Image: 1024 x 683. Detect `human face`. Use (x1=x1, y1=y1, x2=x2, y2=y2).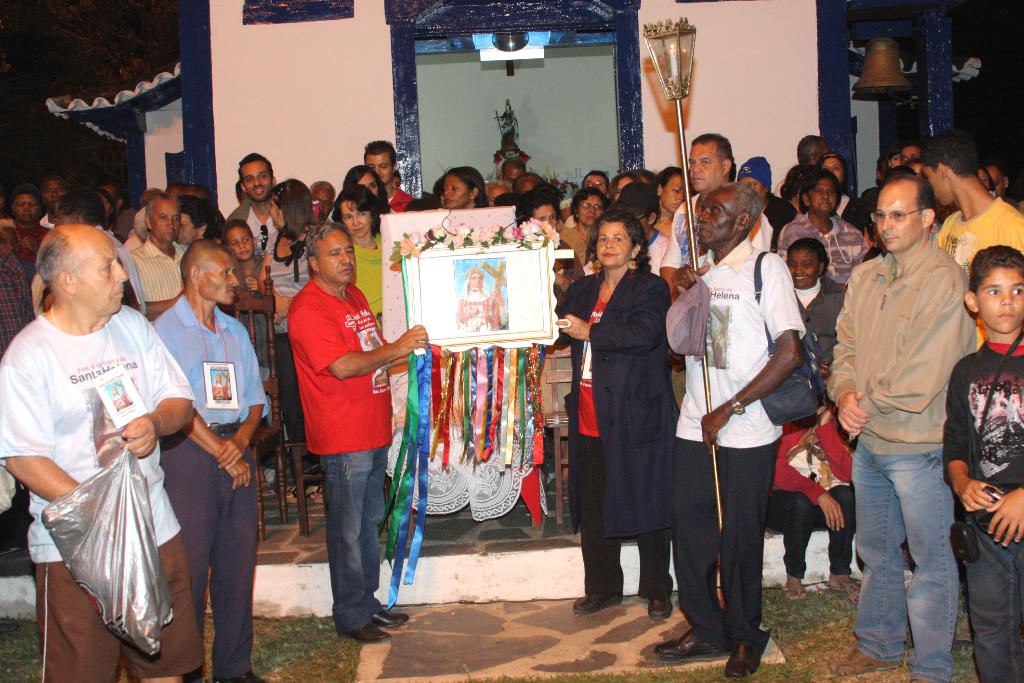
(x1=790, y1=248, x2=810, y2=285).
